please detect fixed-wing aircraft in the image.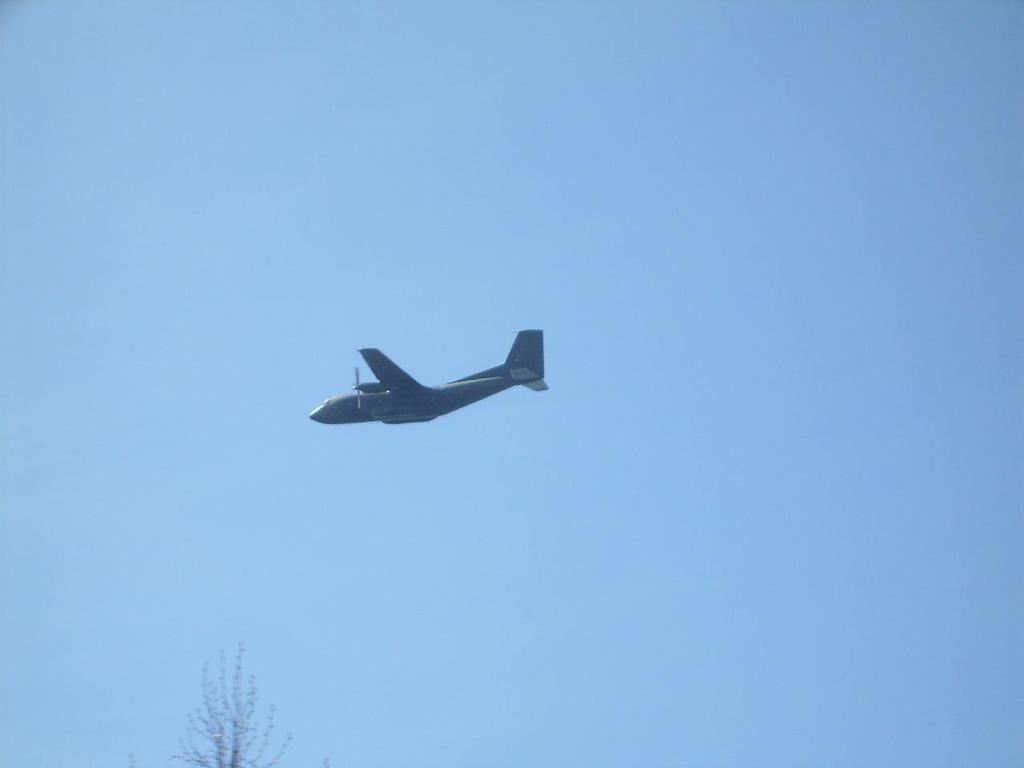
[x1=303, y1=325, x2=550, y2=426].
